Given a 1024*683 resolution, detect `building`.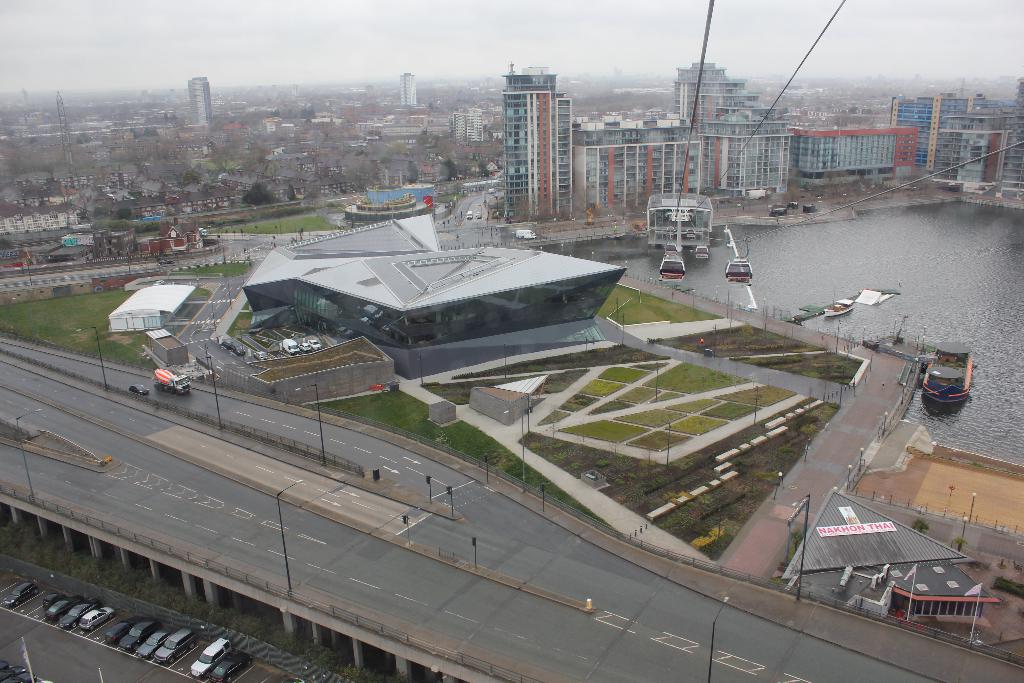
(241, 210, 630, 383).
